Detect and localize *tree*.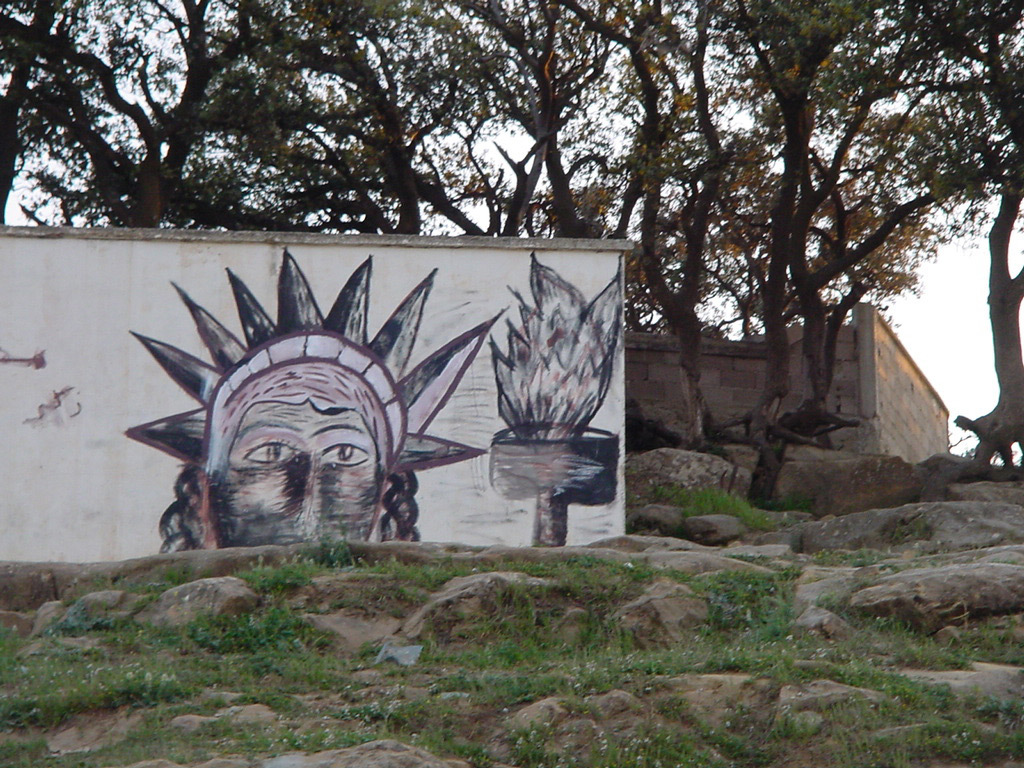
Localized at 407 2 619 227.
